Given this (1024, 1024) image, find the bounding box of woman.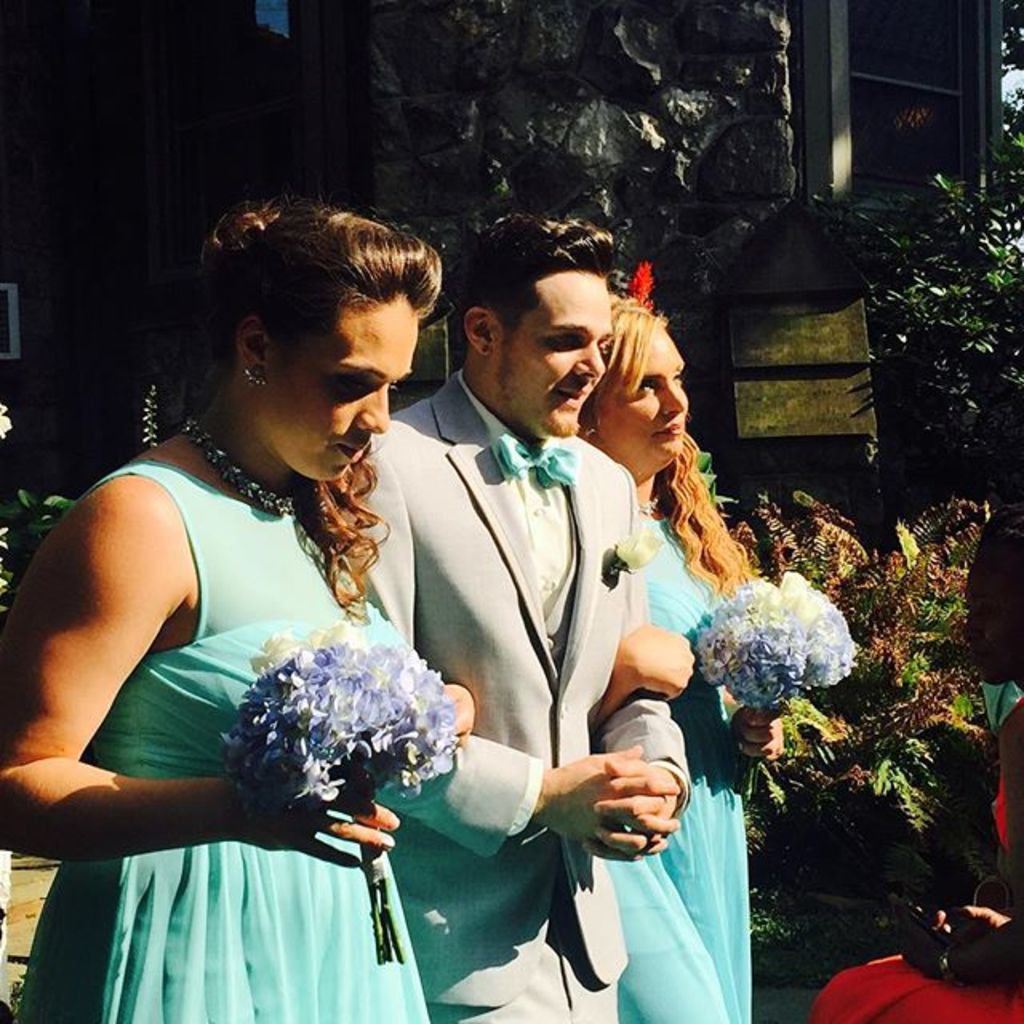
(790,491,1022,1022).
